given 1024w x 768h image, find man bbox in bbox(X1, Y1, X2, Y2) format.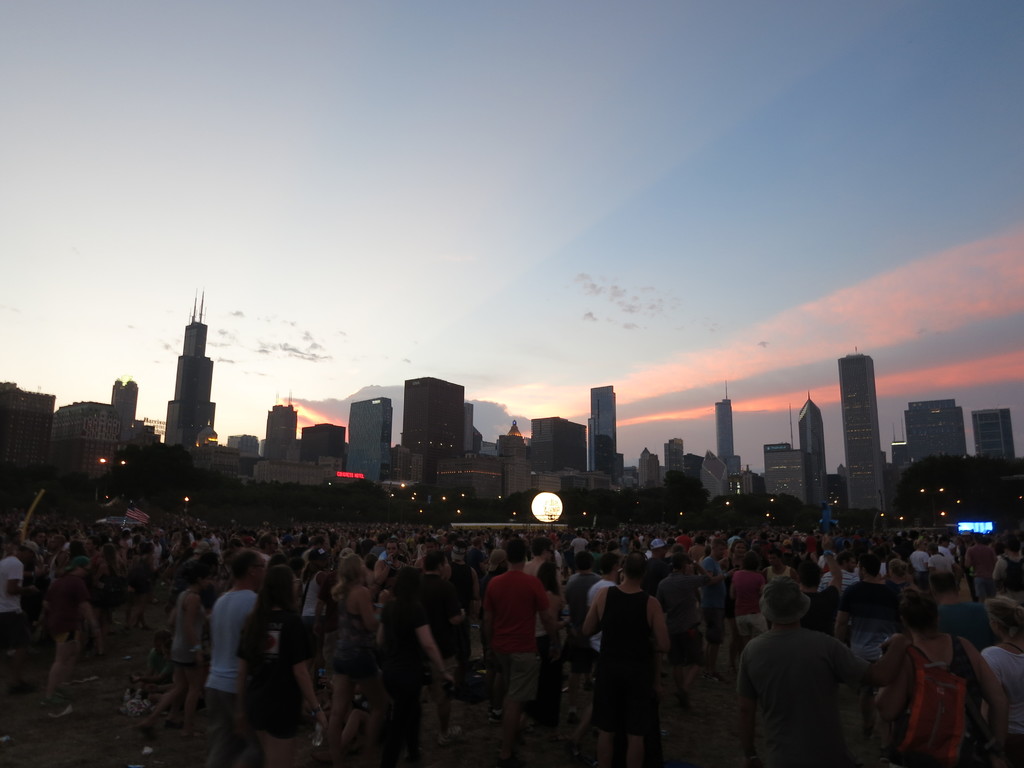
bbox(478, 545, 552, 758).
